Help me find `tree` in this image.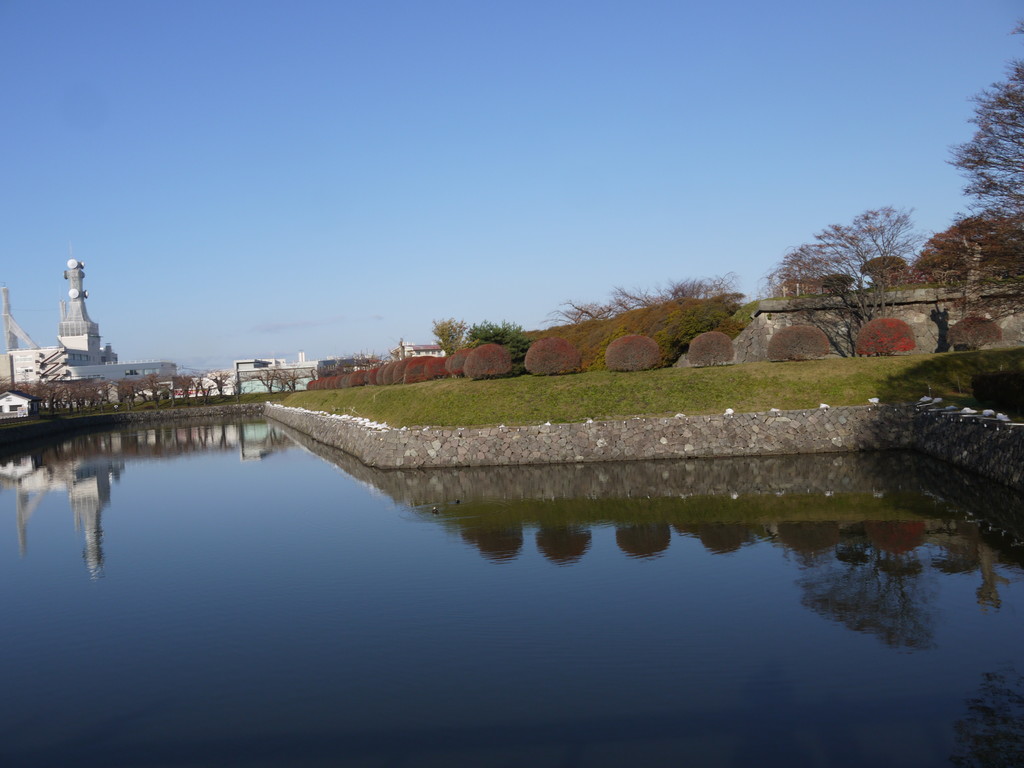
Found it: BBox(664, 270, 735, 305).
